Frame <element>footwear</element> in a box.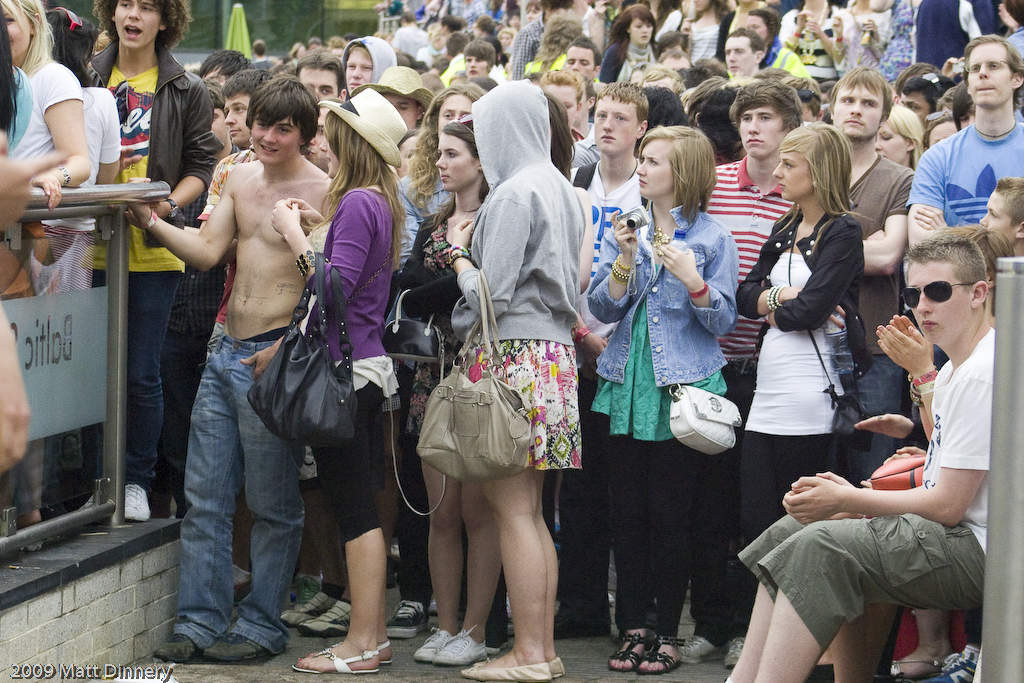
461, 657, 556, 682.
